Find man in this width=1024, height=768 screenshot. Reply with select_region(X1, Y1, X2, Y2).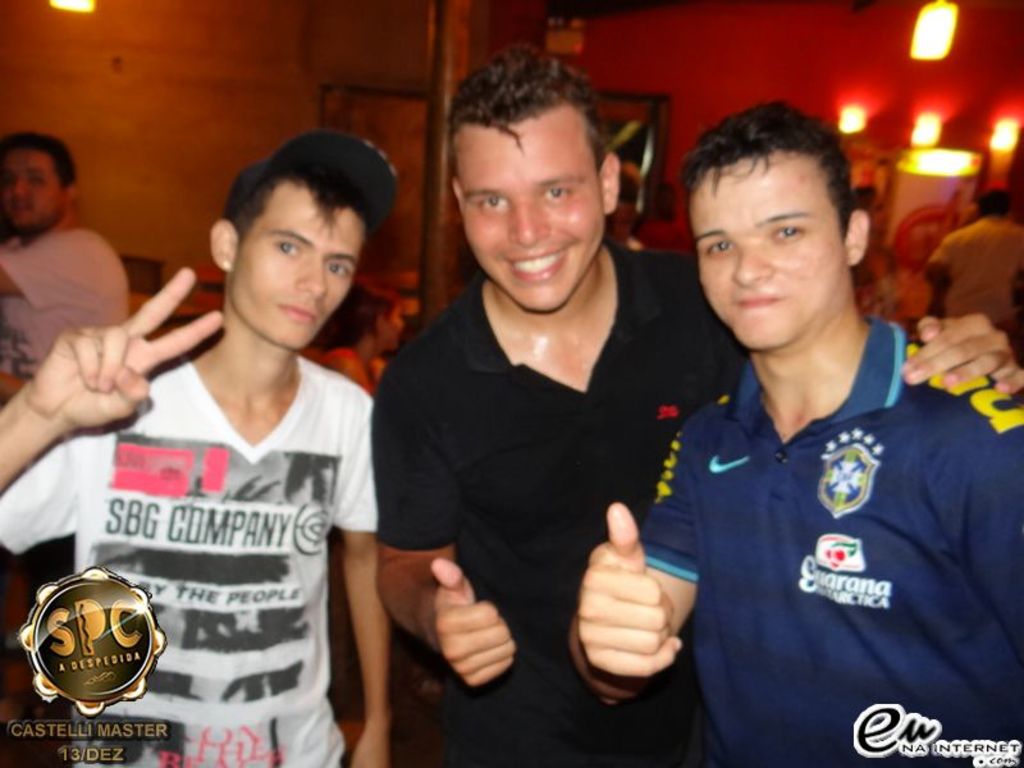
select_region(365, 44, 1023, 767).
